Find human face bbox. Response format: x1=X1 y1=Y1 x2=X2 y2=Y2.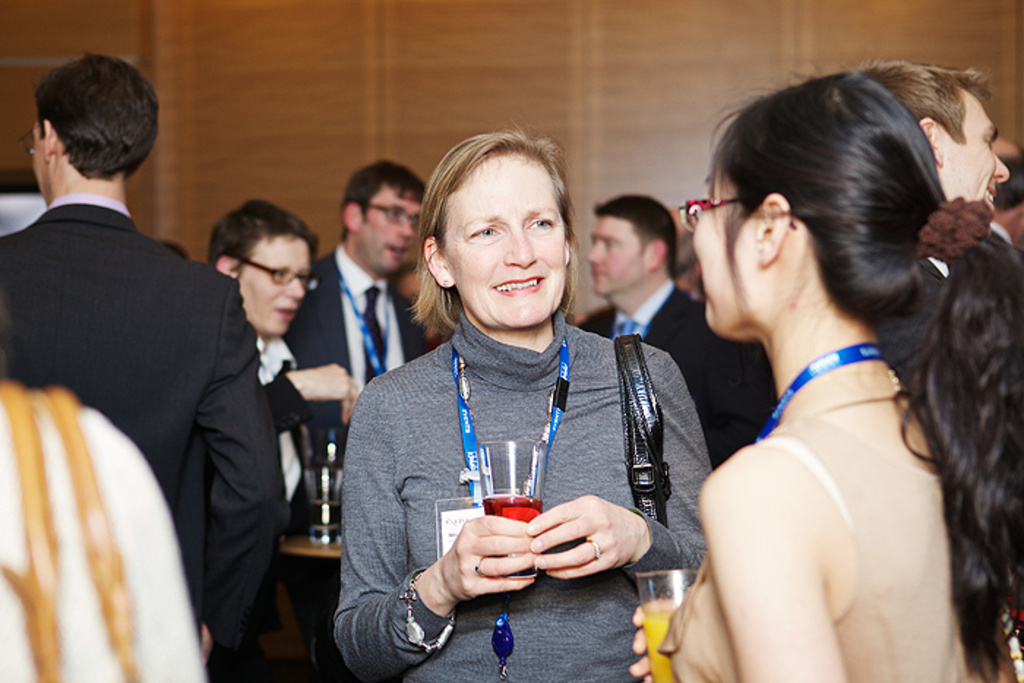
x1=361 y1=186 x2=420 y2=275.
